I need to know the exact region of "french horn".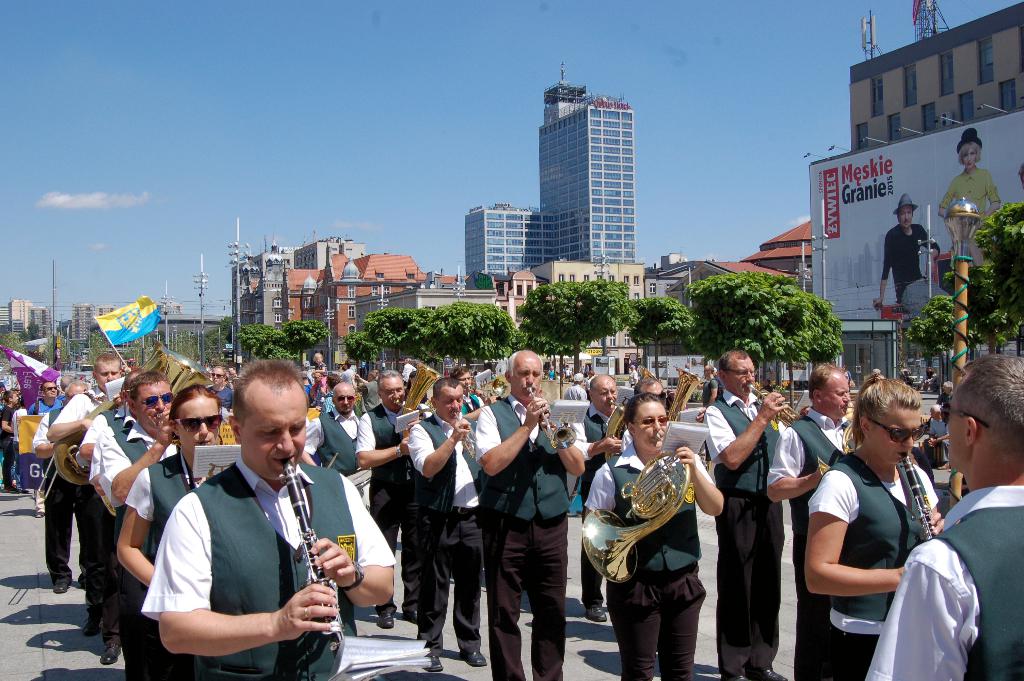
Region: (left=467, top=369, right=514, bottom=402).
